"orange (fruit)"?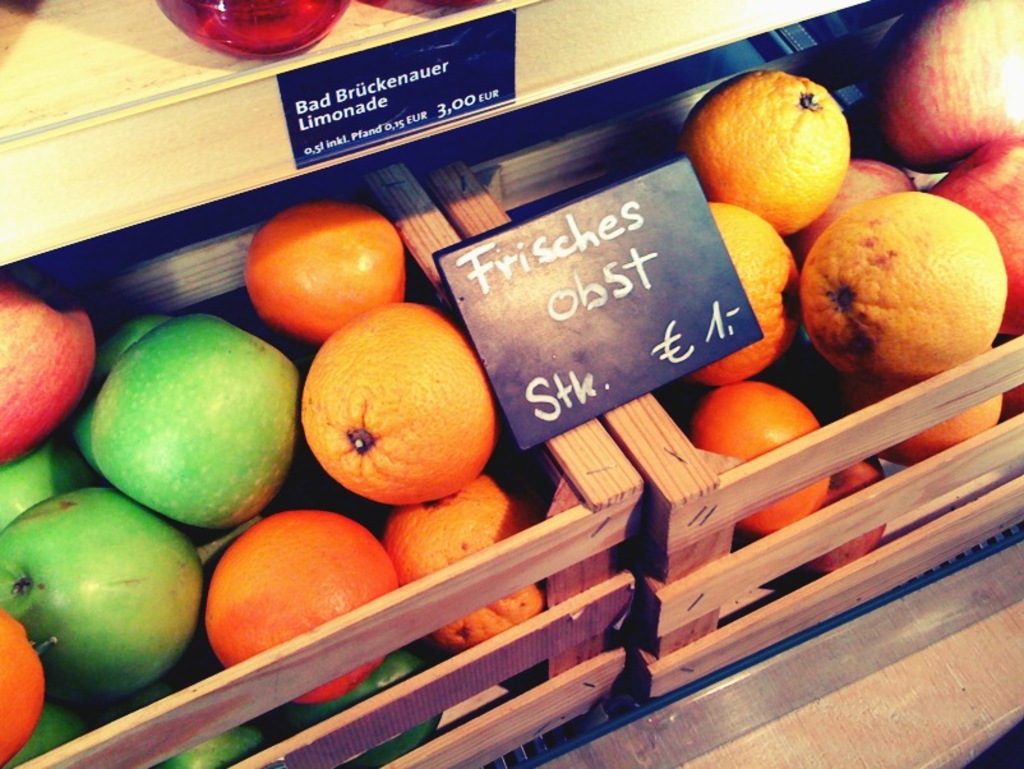
select_region(300, 304, 499, 501)
